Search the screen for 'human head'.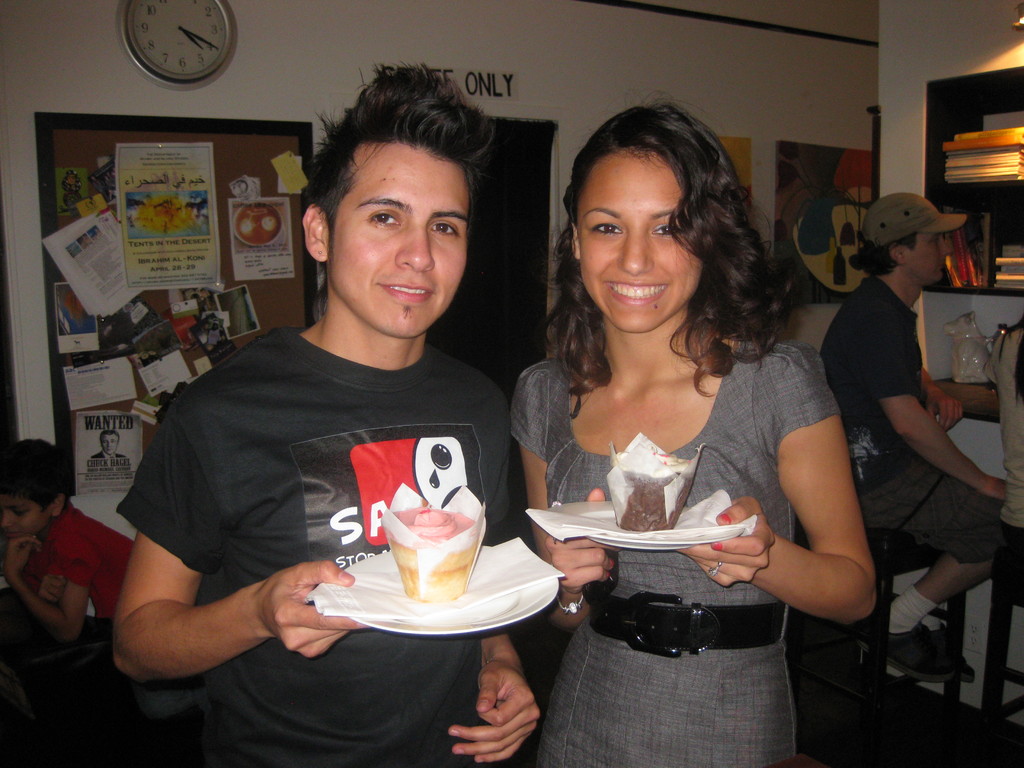
Found at rect(845, 189, 969, 285).
